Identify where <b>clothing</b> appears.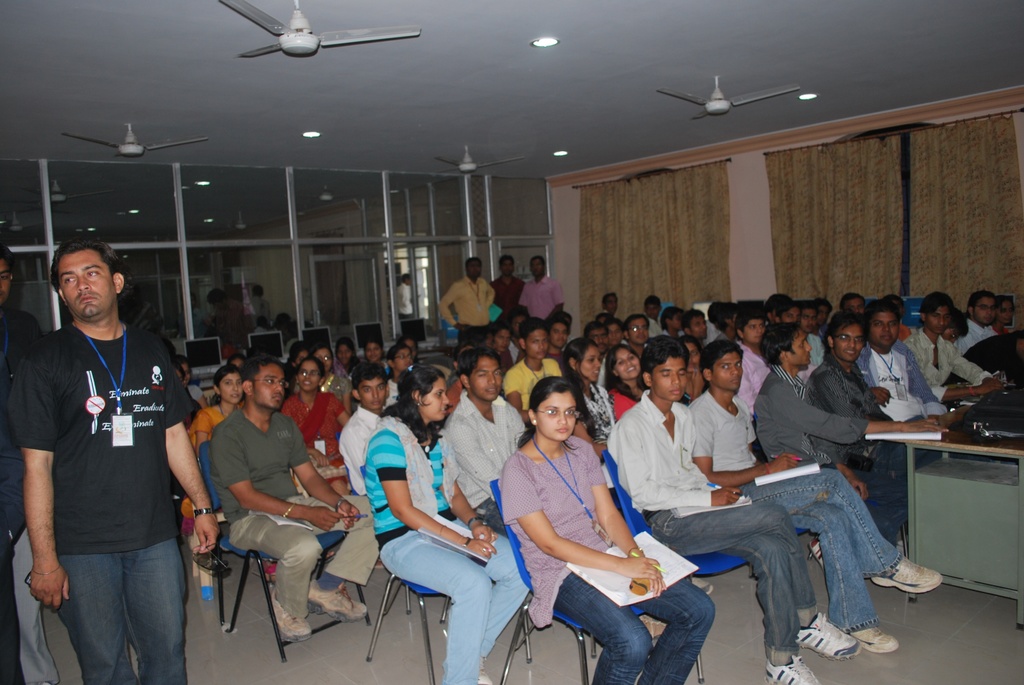
Appears at detection(438, 274, 496, 347).
